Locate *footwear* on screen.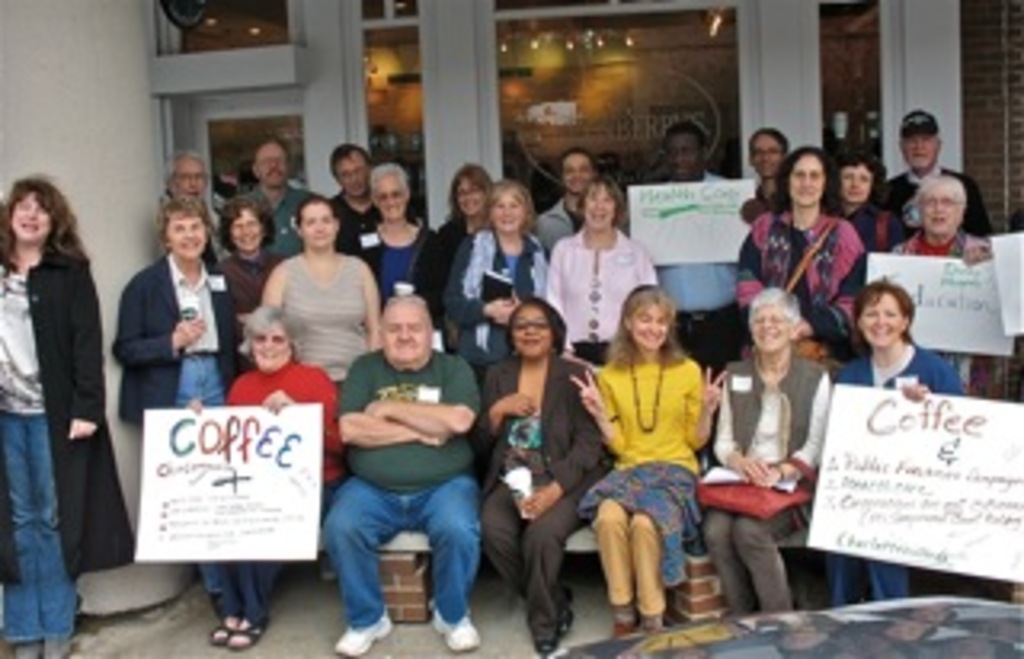
On screen at x1=538 y1=637 x2=560 y2=649.
